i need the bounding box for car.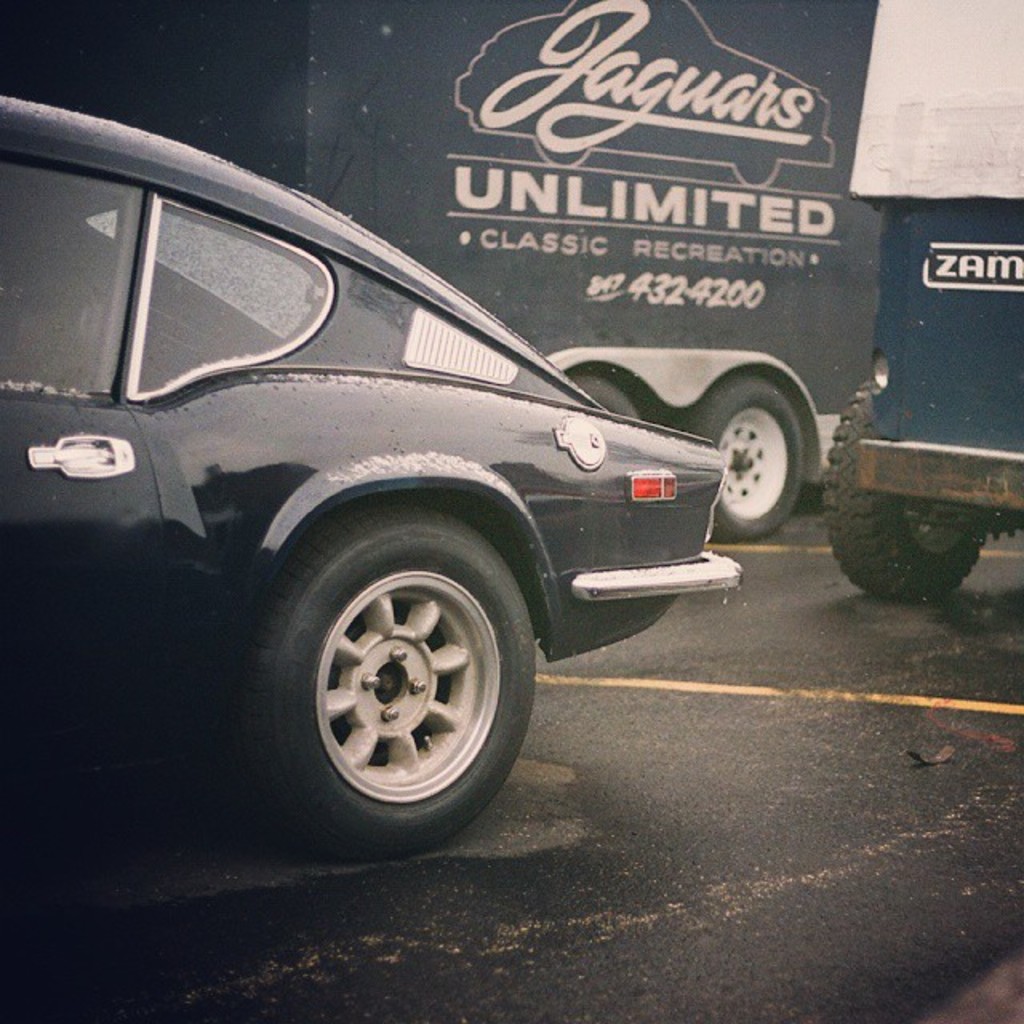
Here it is: [x1=10, y1=85, x2=741, y2=845].
